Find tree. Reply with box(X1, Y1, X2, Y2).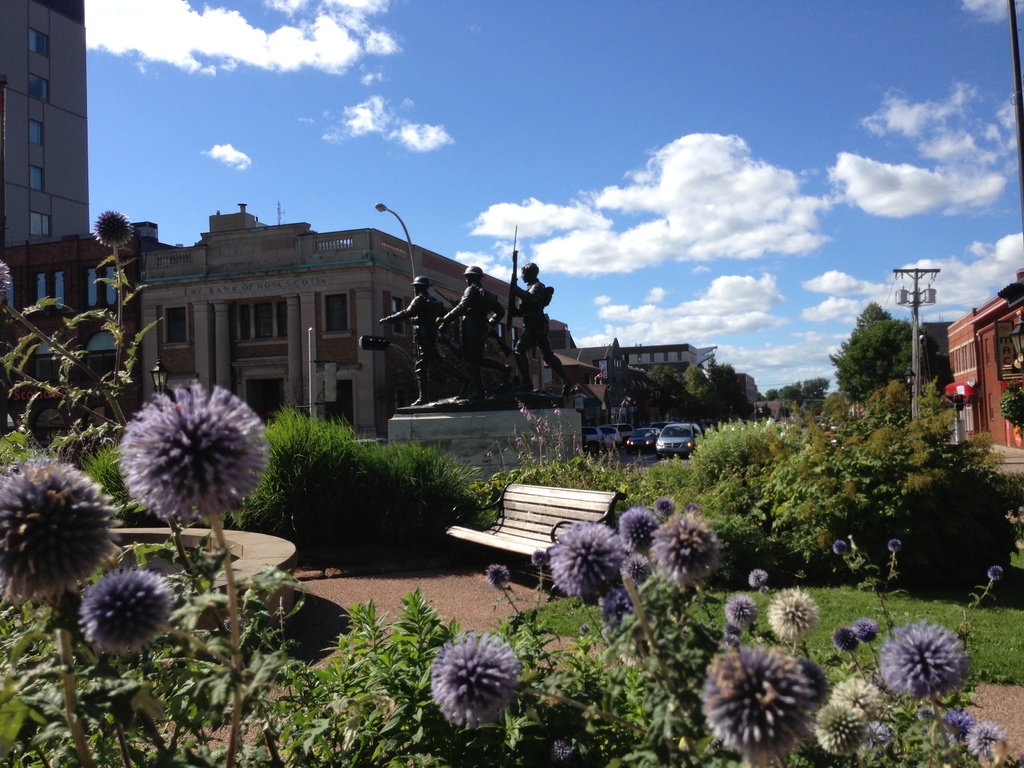
box(840, 317, 920, 392).
